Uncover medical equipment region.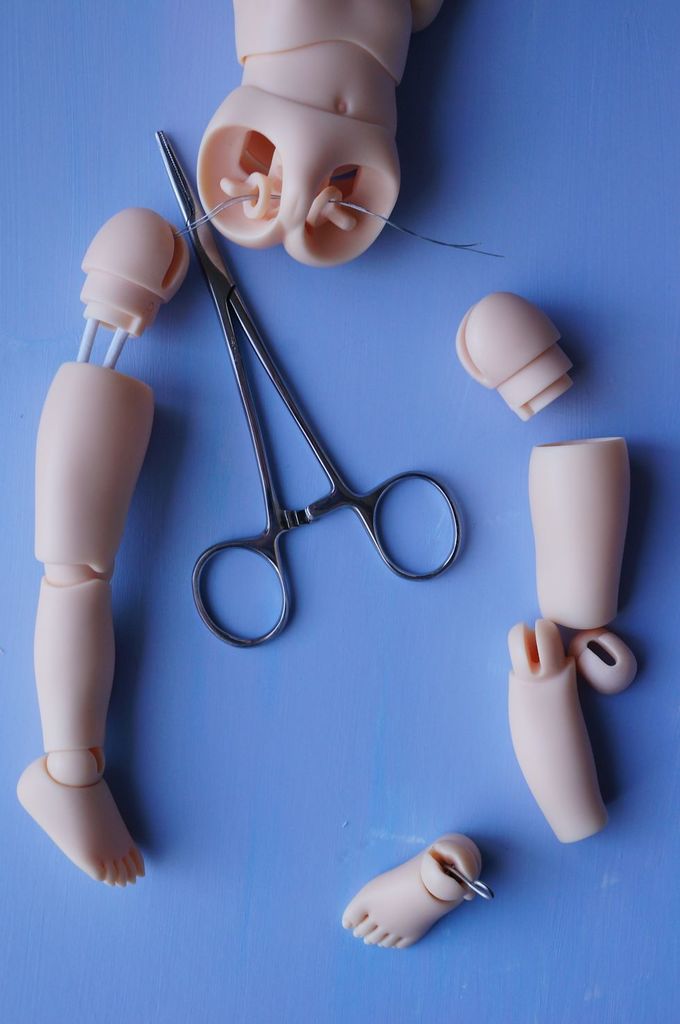
Uncovered: (x1=152, y1=127, x2=464, y2=652).
